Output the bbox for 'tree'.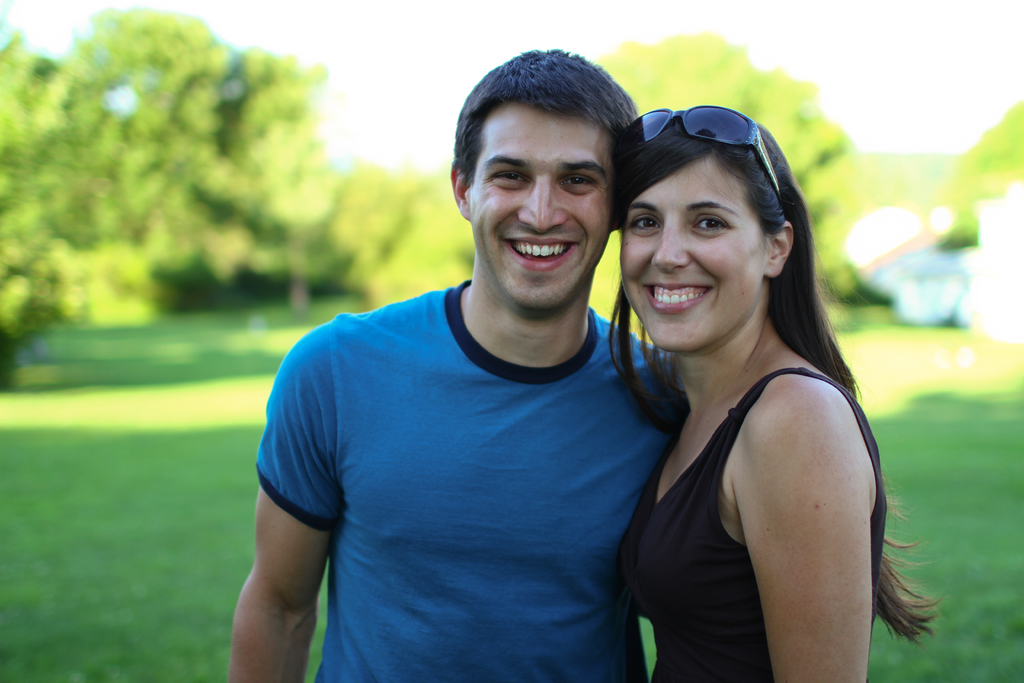
595:37:861:320.
